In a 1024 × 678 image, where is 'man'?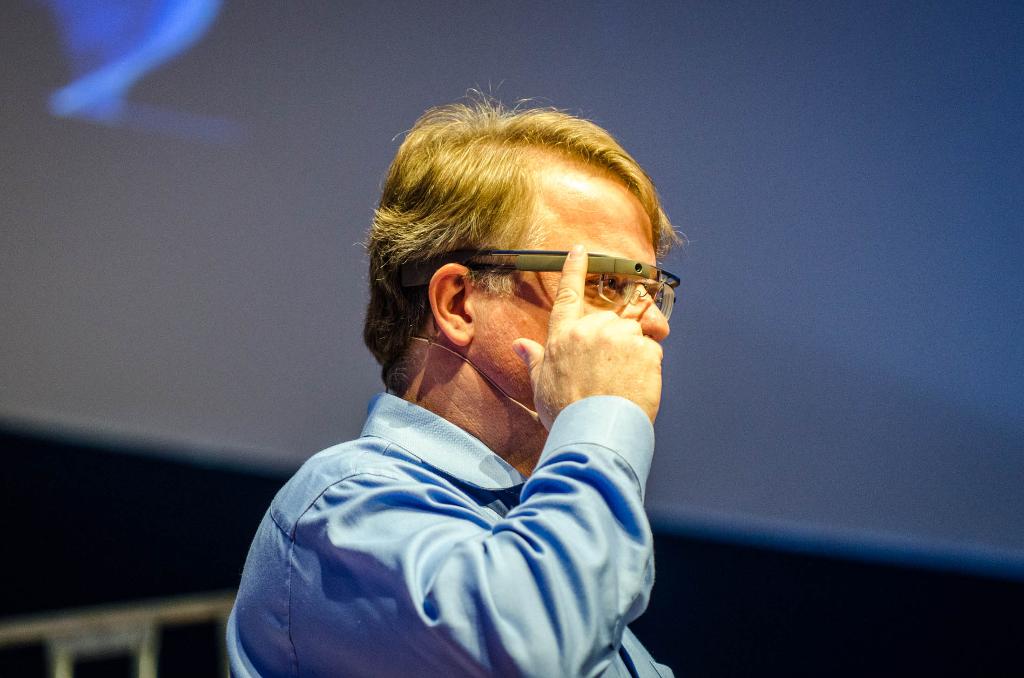
x1=209, y1=102, x2=737, y2=672.
